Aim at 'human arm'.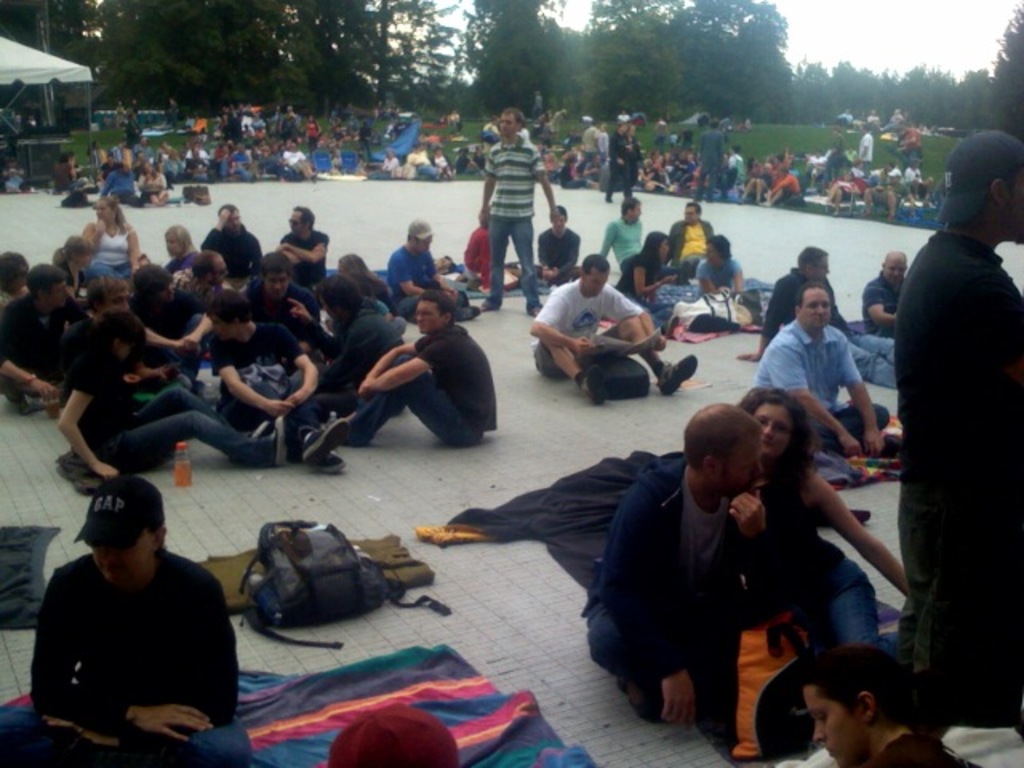
Aimed at left=608, top=283, right=667, bottom=347.
